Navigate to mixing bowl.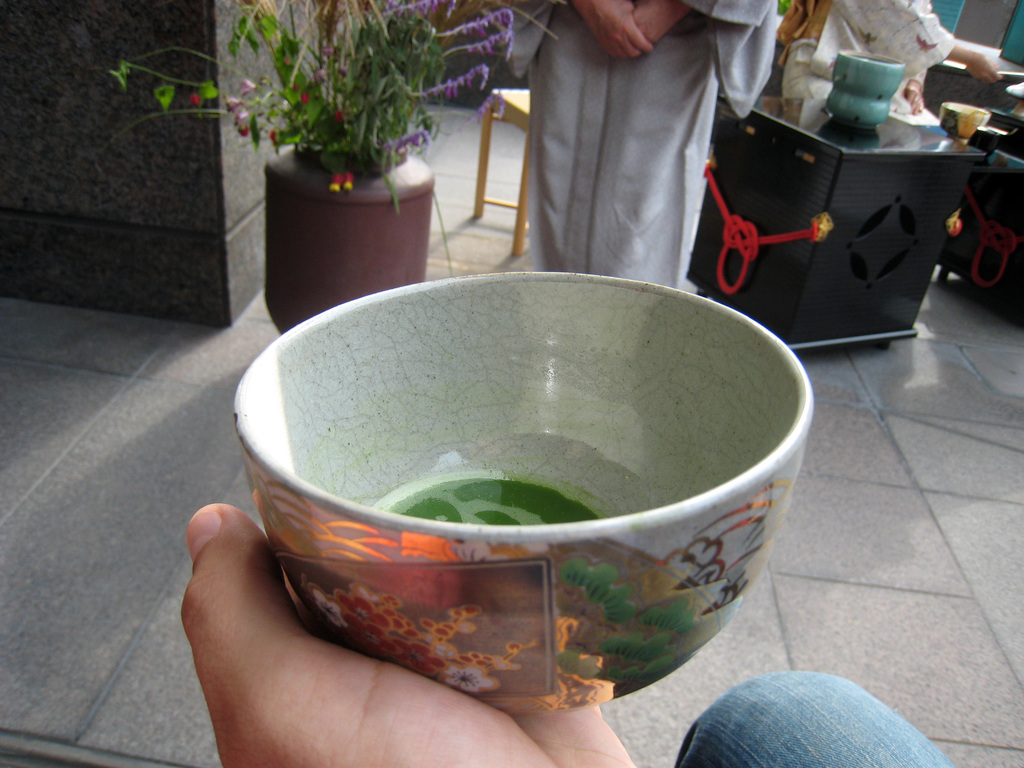
Navigation target: BBox(938, 102, 990, 140).
